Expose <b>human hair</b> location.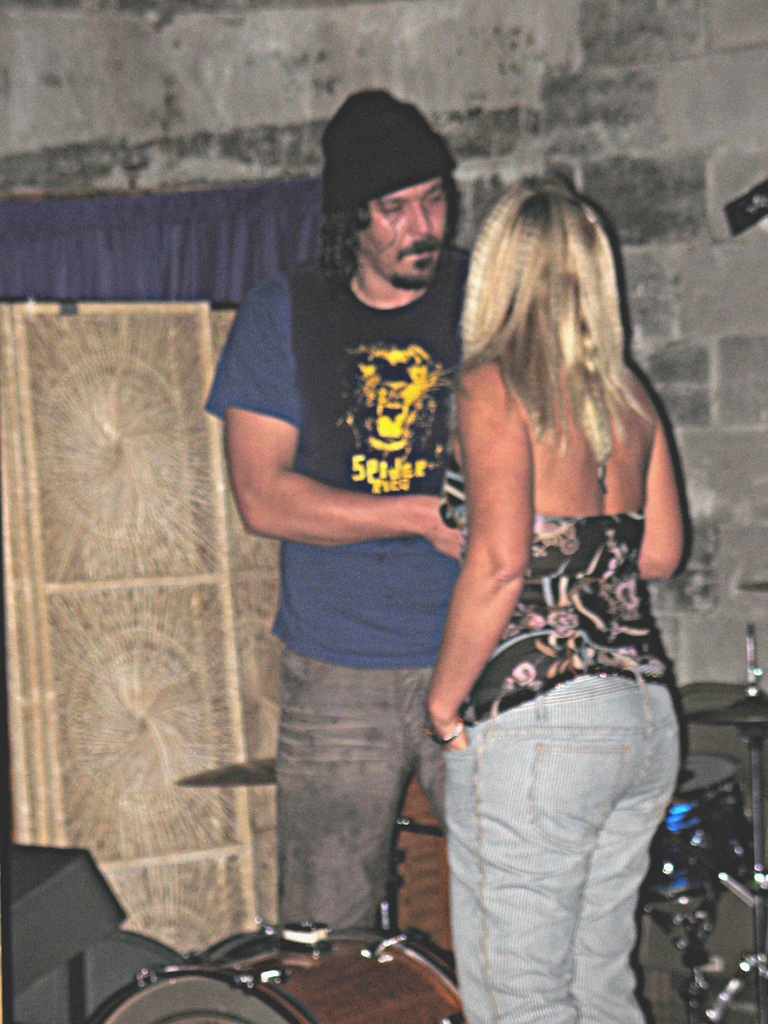
Exposed at 465, 159, 667, 500.
